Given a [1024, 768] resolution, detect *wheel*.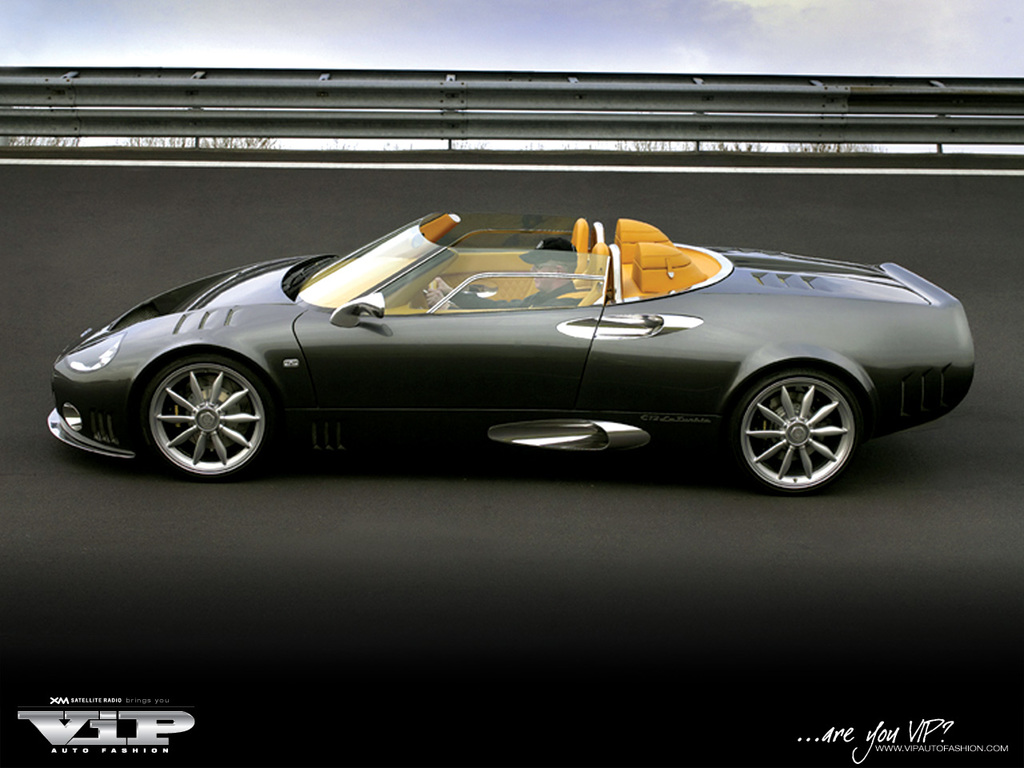
<bbox>737, 371, 862, 495</bbox>.
